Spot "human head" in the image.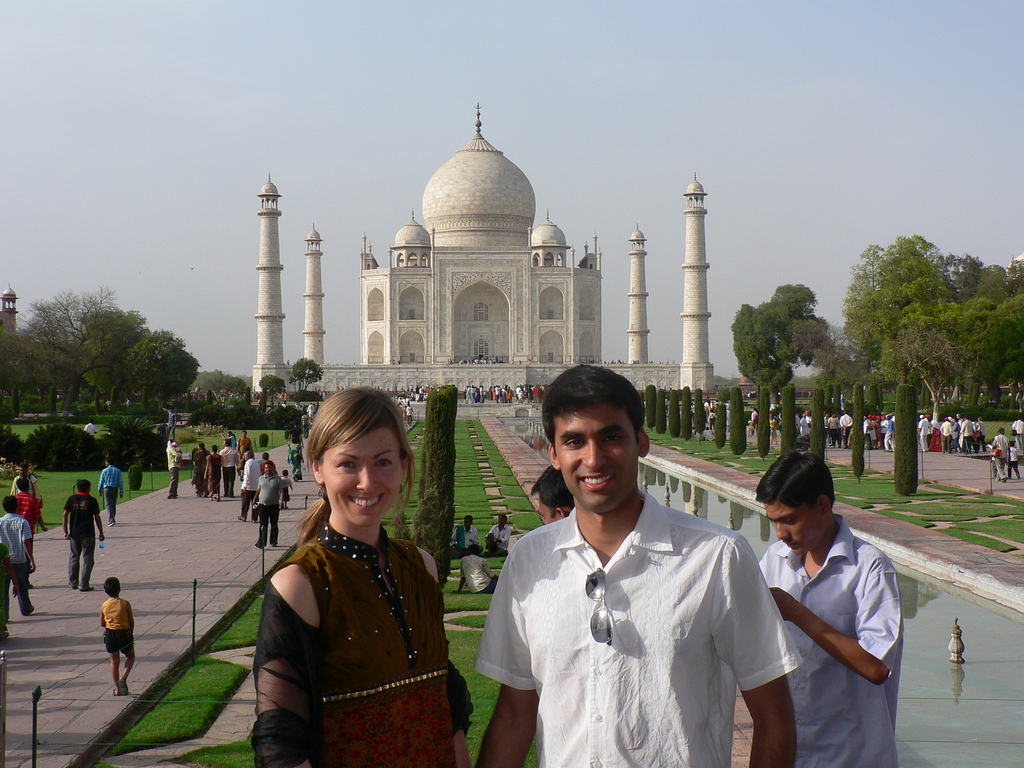
"human head" found at bbox=(494, 513, 506, 528).
